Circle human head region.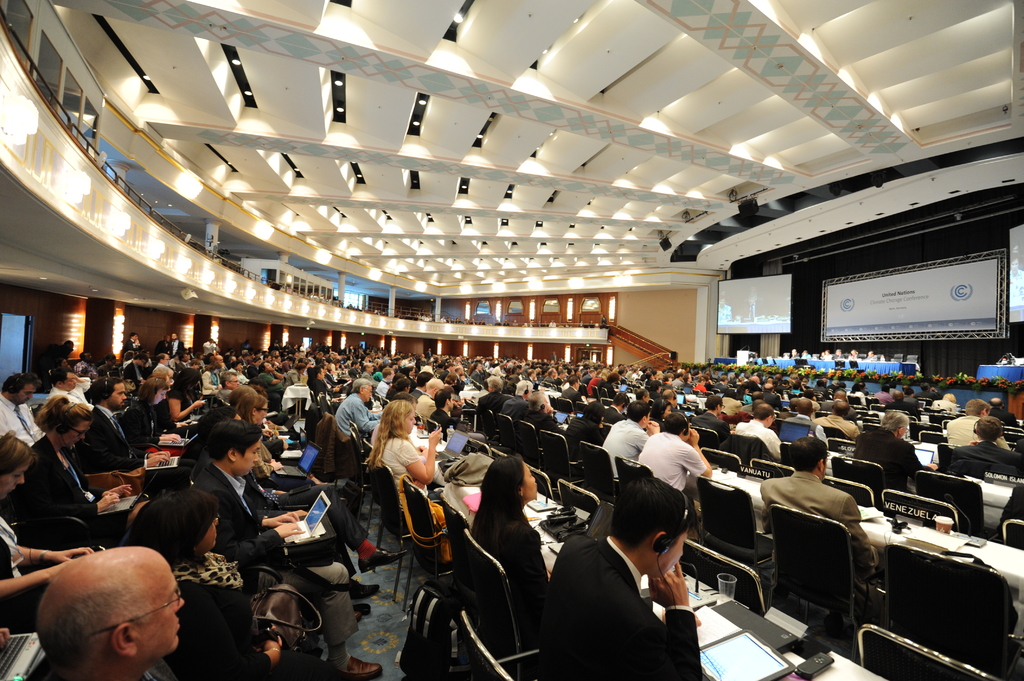
Region: [834,388,846,399].
